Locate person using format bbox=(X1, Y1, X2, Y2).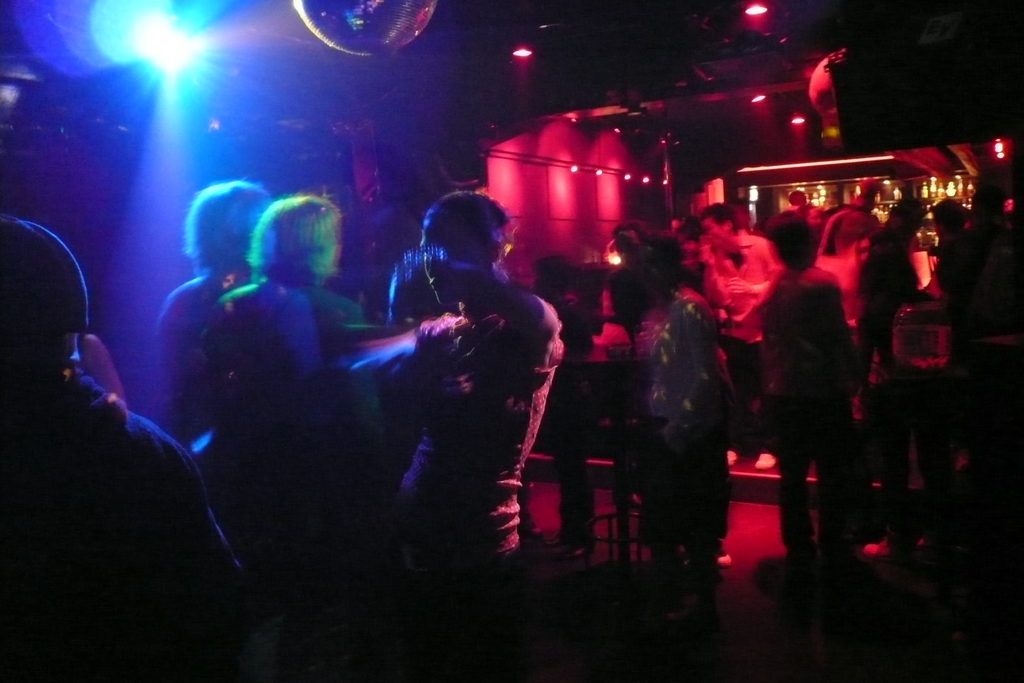
bbox=(616, 234, 737, 645).
